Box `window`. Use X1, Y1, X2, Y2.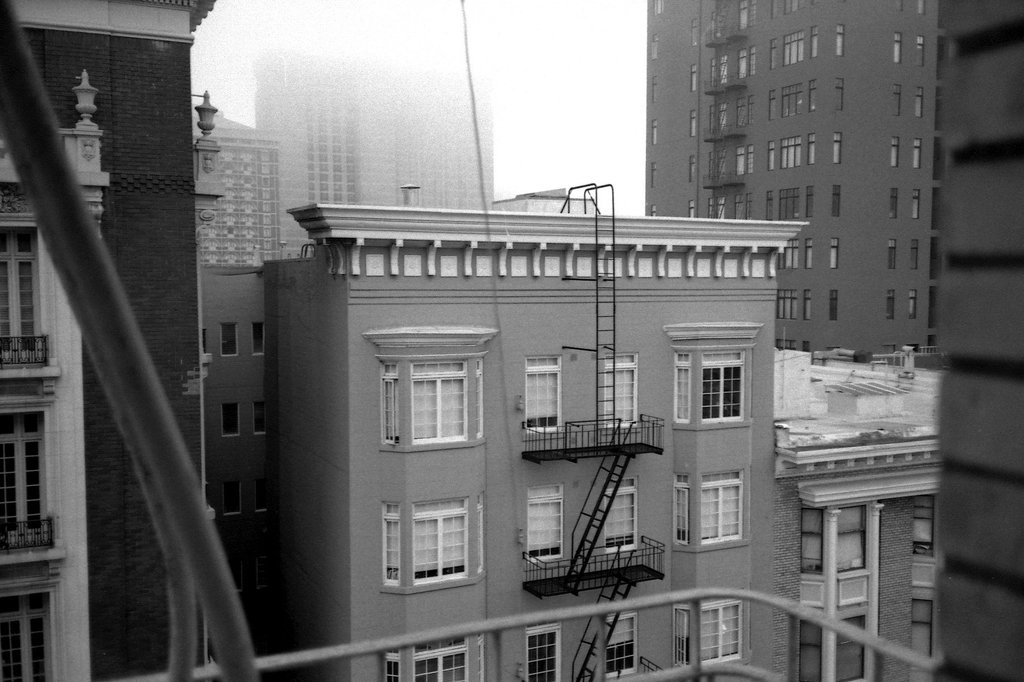
913, 491, 936, 556.
